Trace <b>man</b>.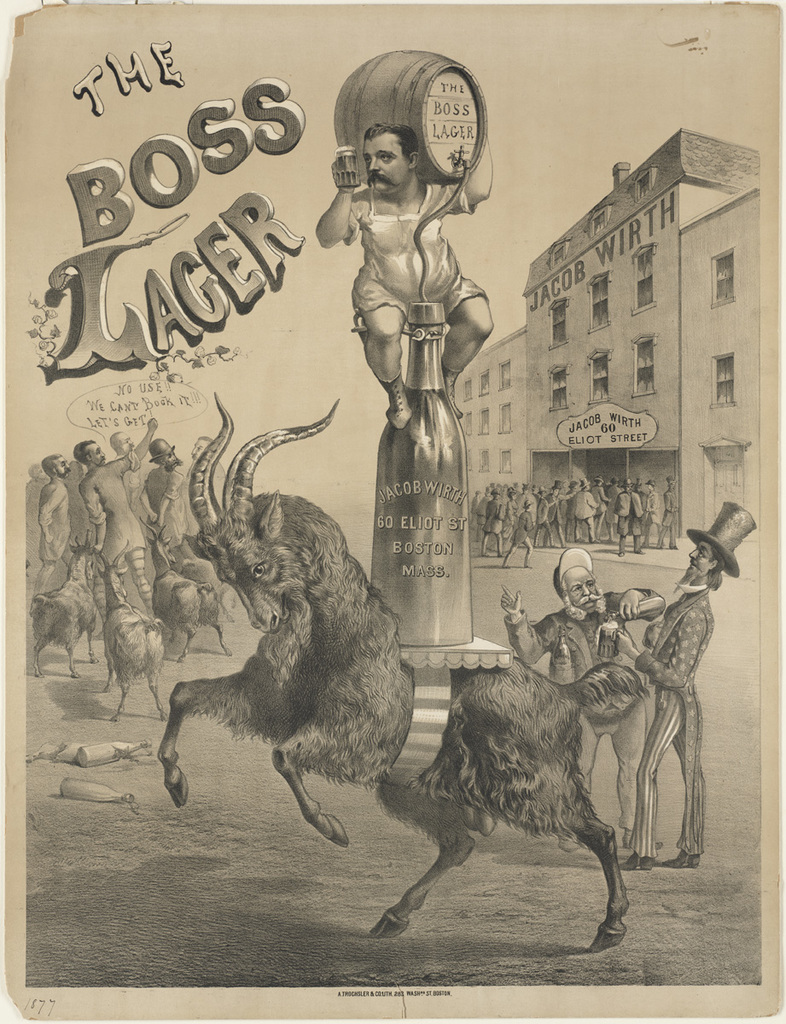
Traced to [x1=182, y1=429, x2=231, y2=530].
